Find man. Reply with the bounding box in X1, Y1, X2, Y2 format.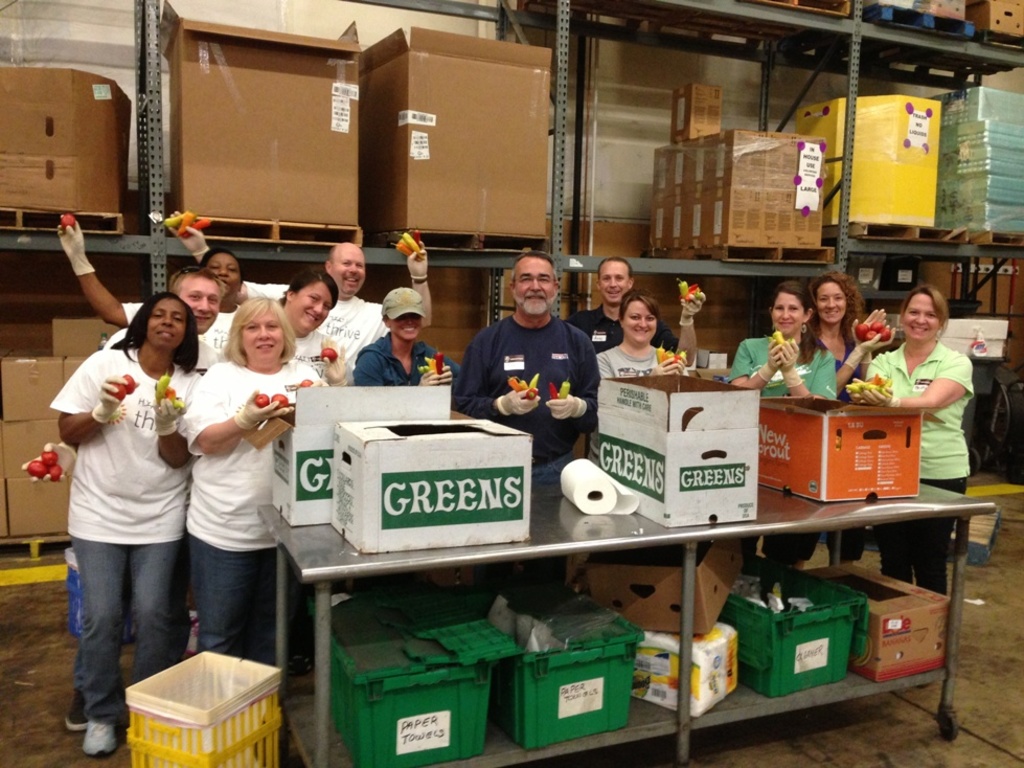
62, 264, 226, 730.
